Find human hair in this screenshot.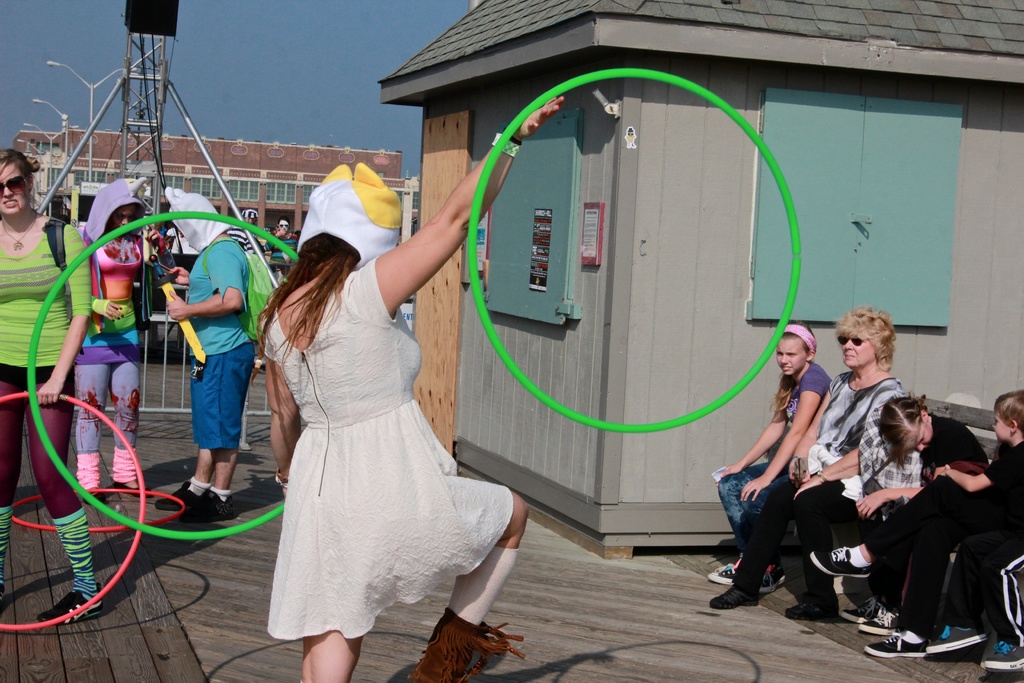
The bounding box for human hair is l=768, t=323, r=817, b=418.
